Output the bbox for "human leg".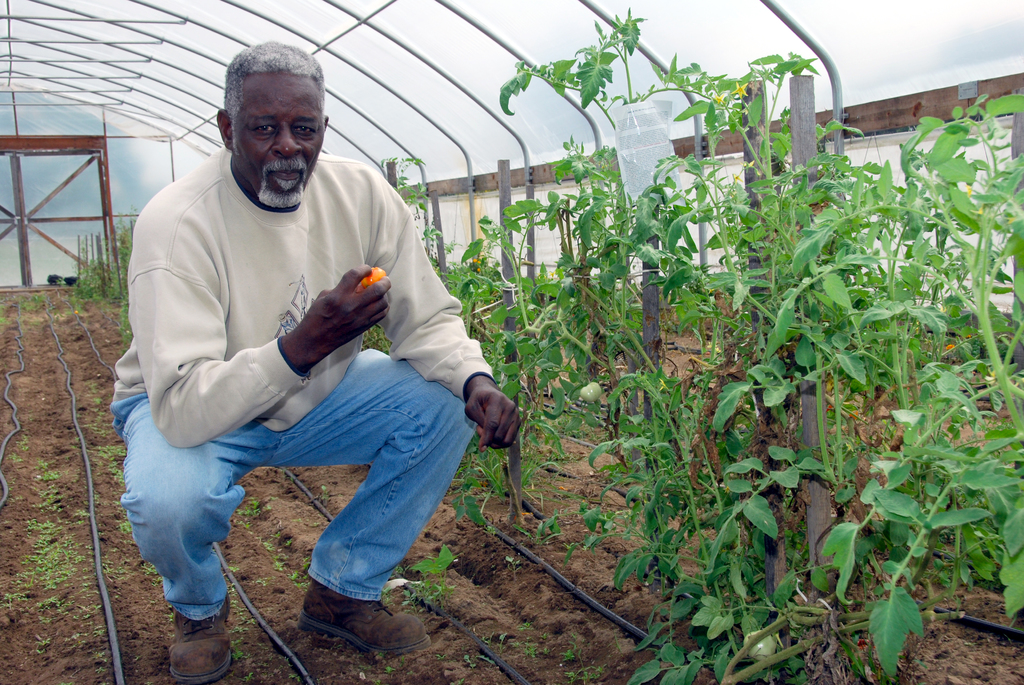
region(120, 386, 238, 682).
